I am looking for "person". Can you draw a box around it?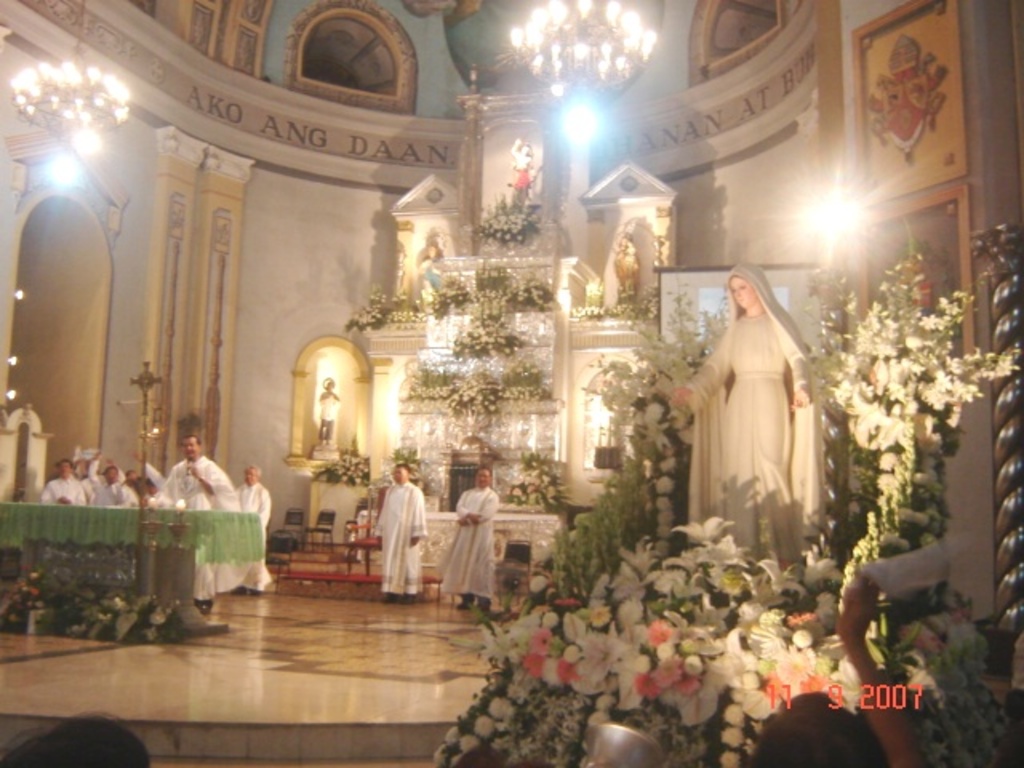
Sure, the bounding box is bbox=(373, 462, 427, 600).
